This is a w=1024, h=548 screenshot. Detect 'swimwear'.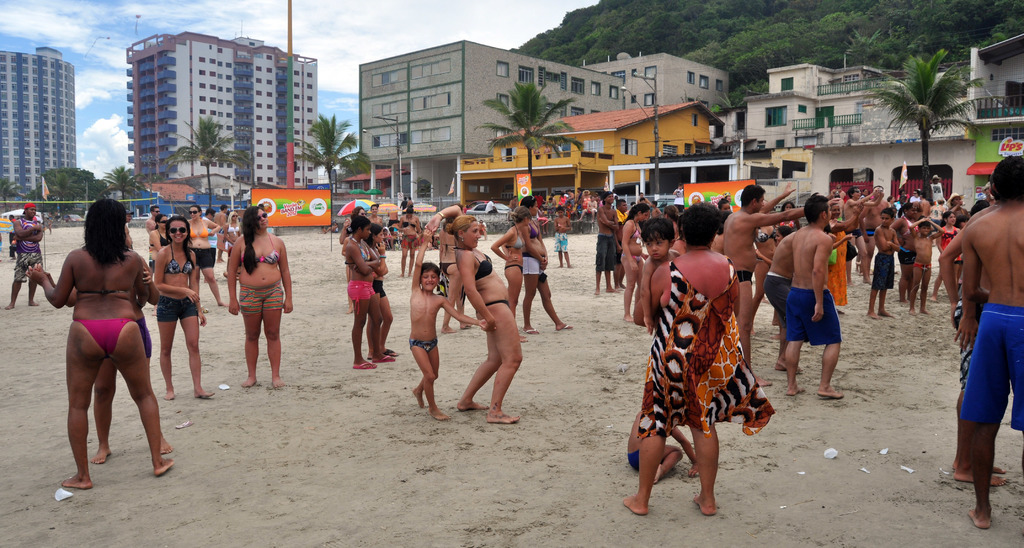
bbox(239, 232, 280, 263).
